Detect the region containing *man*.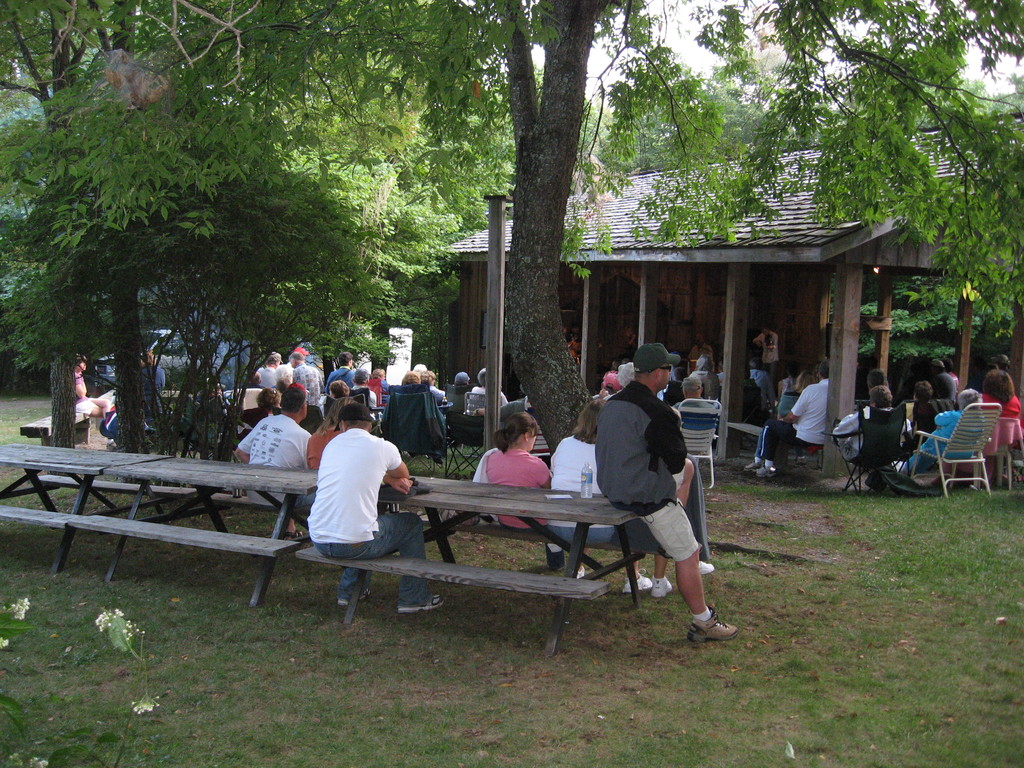
<box>278,346,307,386</box>.
